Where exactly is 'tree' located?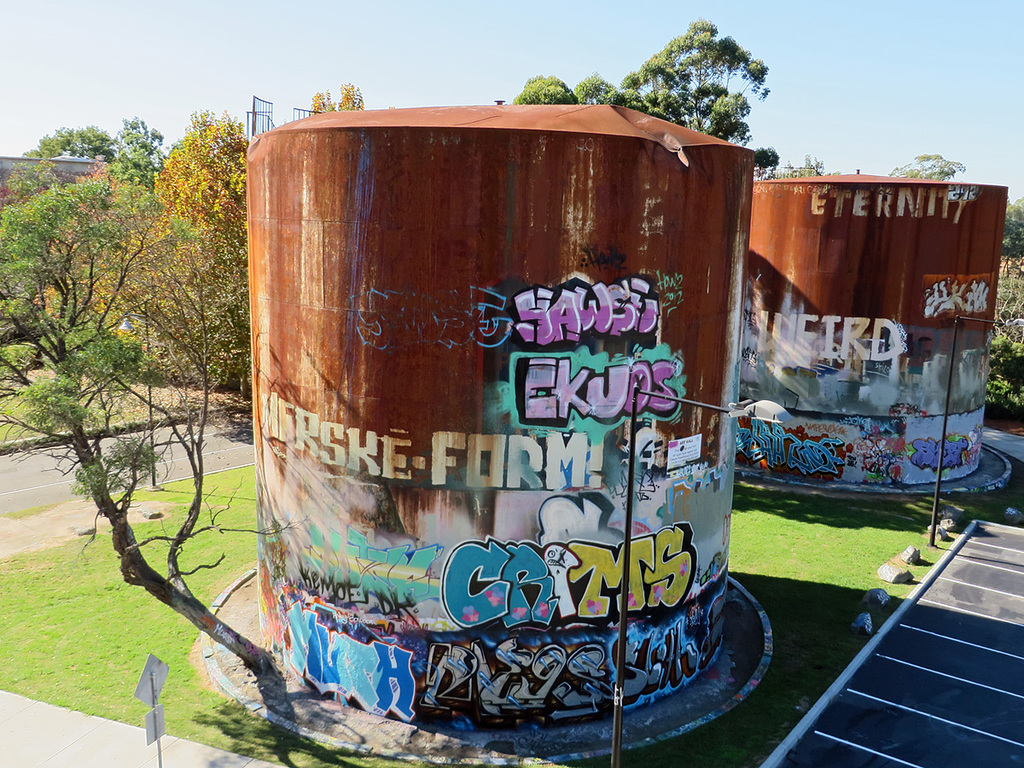
Its bounding box is l=131, t=103, r=245, b=399.
